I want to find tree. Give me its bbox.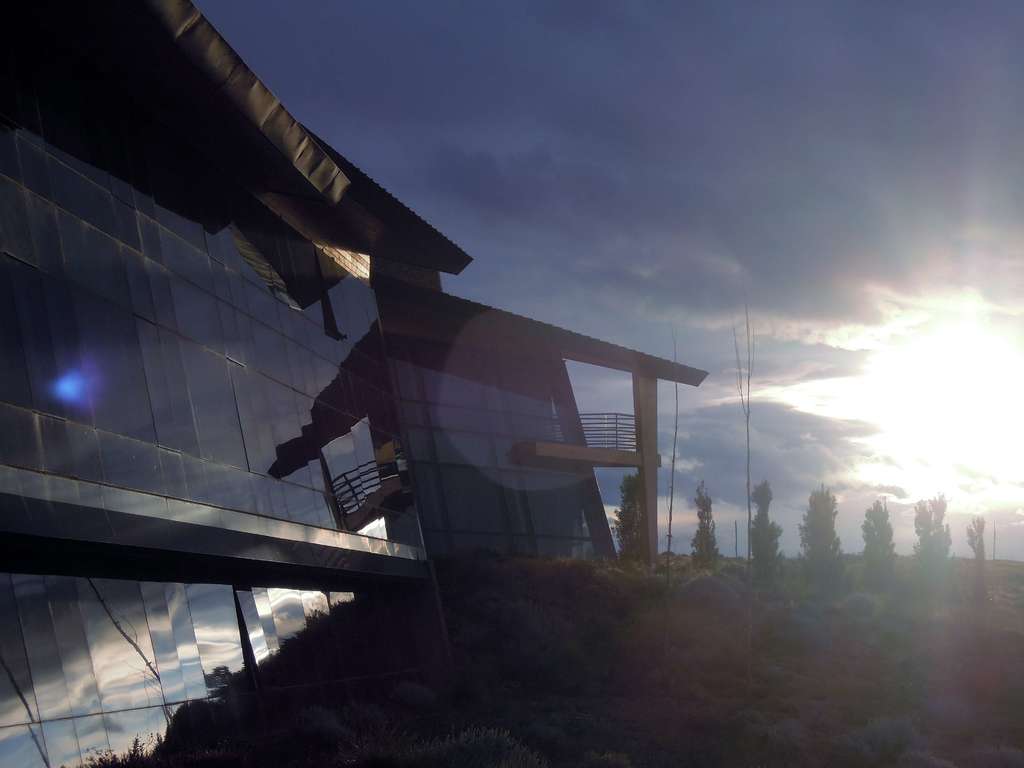
[961, 523, 1007, 605].
